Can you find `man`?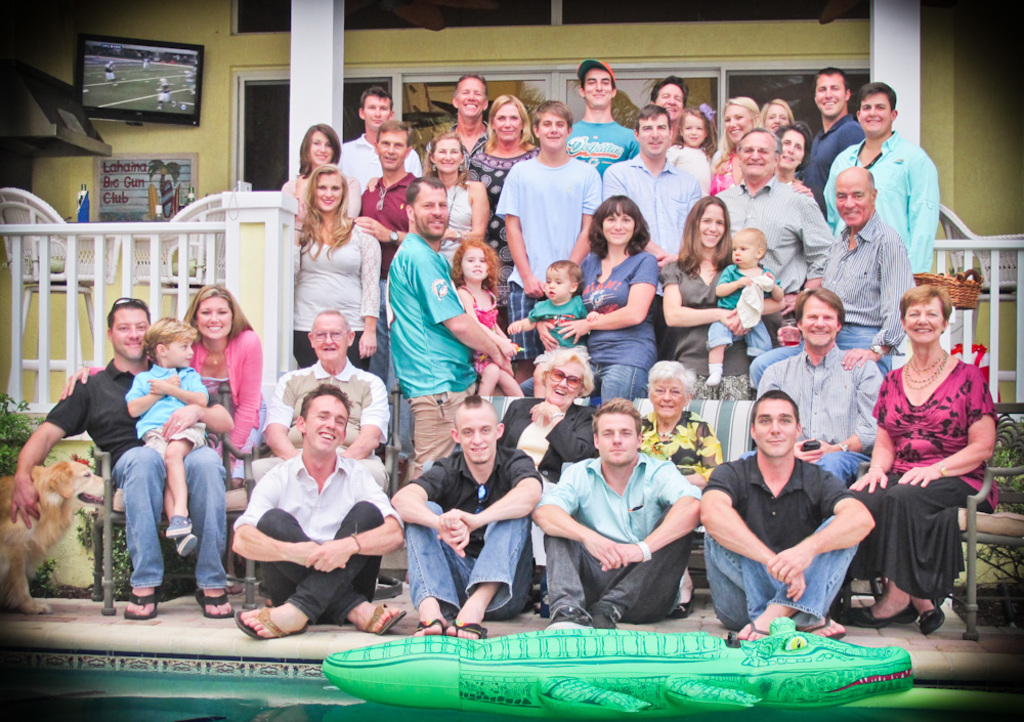
Yes, bounding box: locate(495, 96, 599, 382).
